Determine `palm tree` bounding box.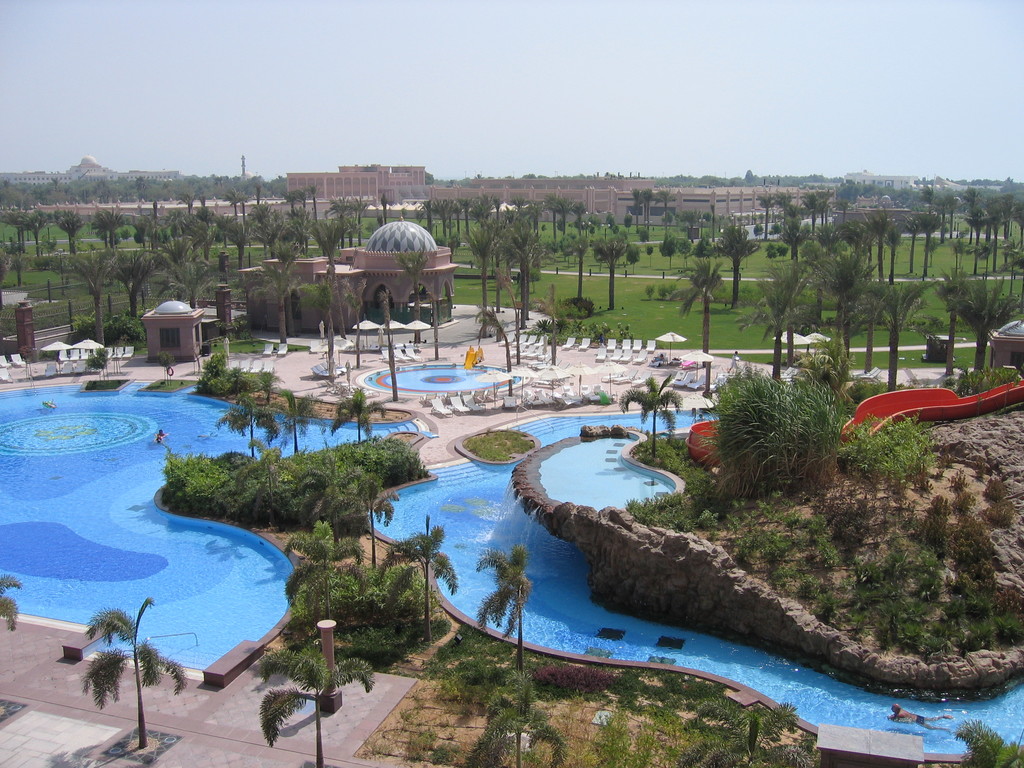
Determined: BBox(979, 193, 1023, 233).
